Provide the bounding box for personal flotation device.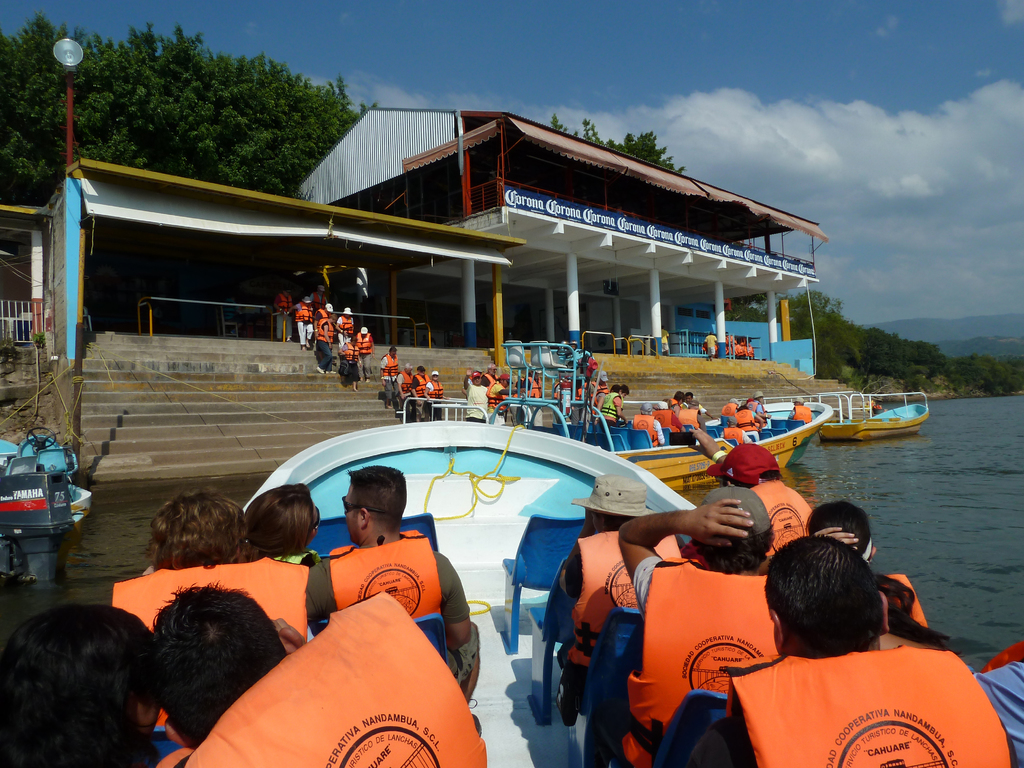
box(875, 559, 938, 647).
